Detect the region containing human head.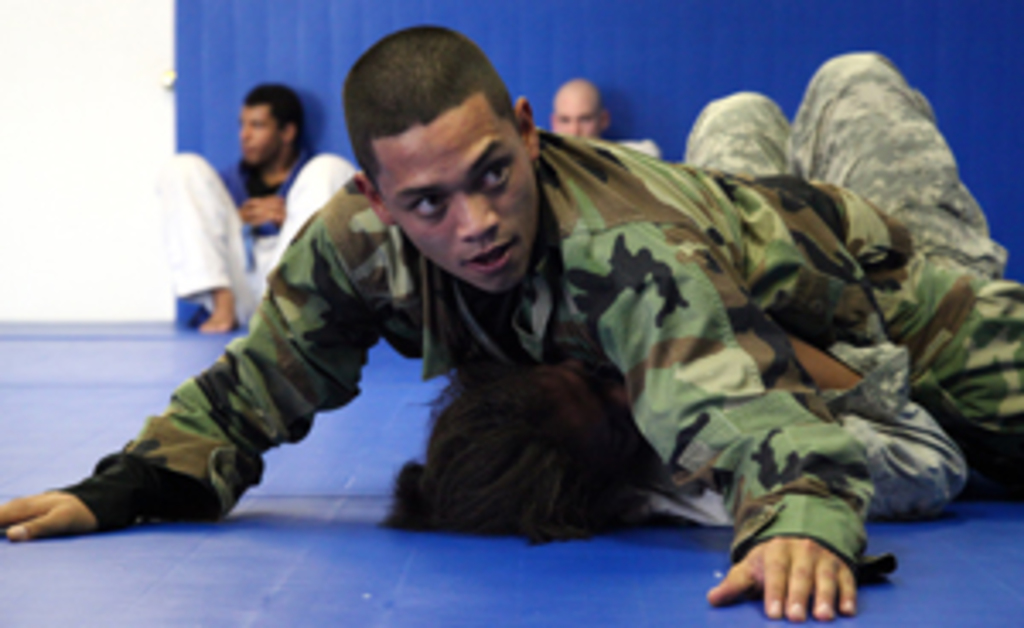
l=236, t=85, r=304, b=167.
